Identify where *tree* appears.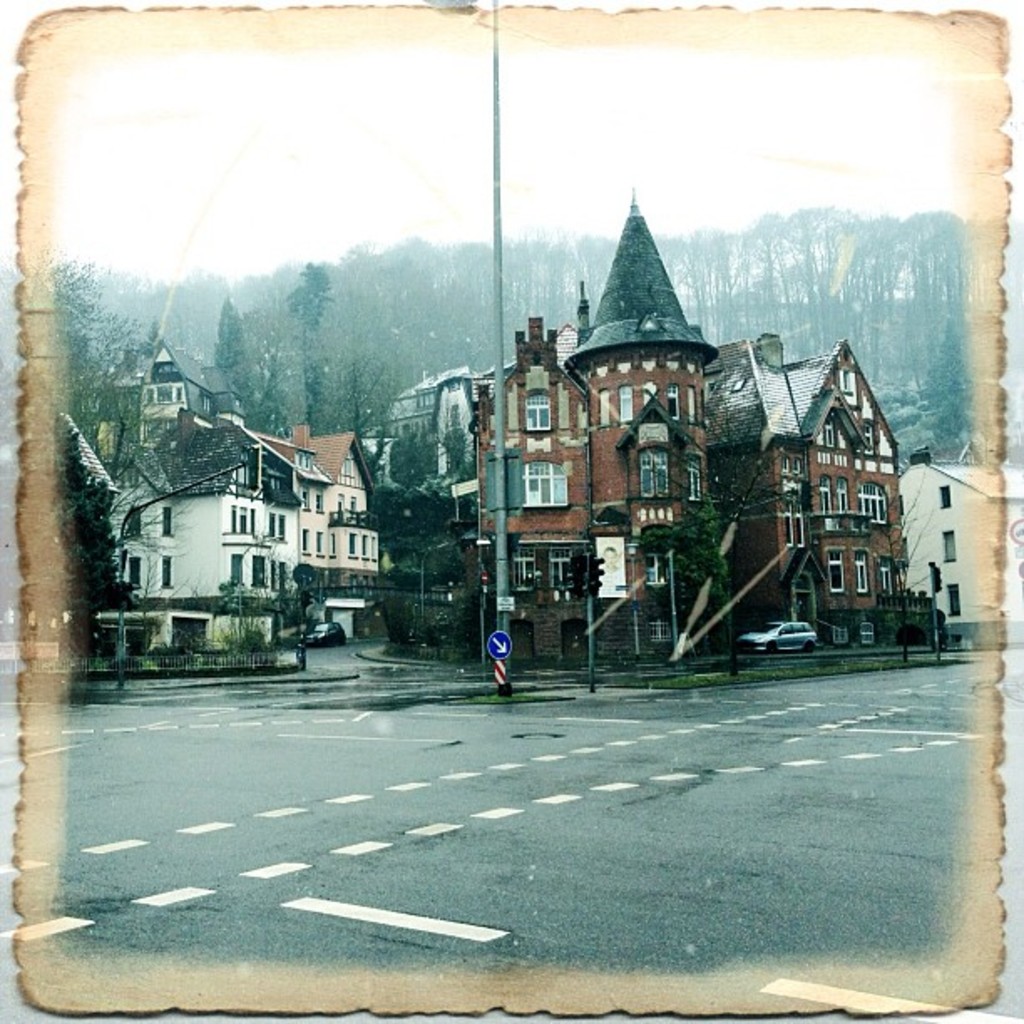
Appears at (47, 248, 139, 450).
